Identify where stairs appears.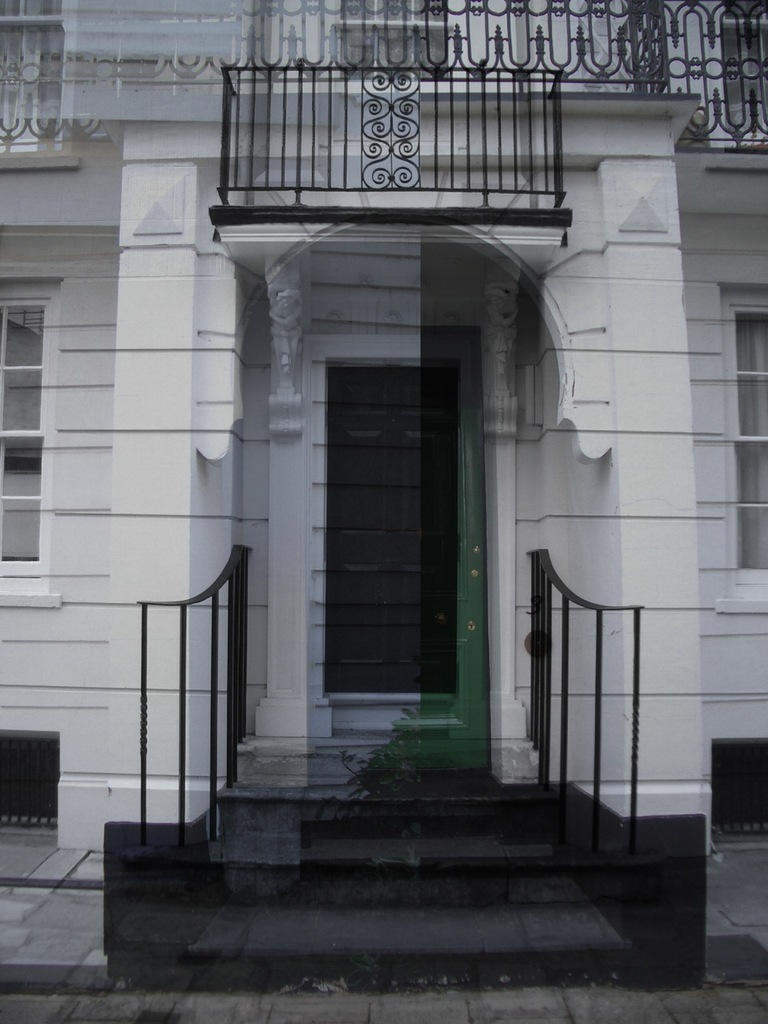
Appears at locate(188, 791, 634, 985).
